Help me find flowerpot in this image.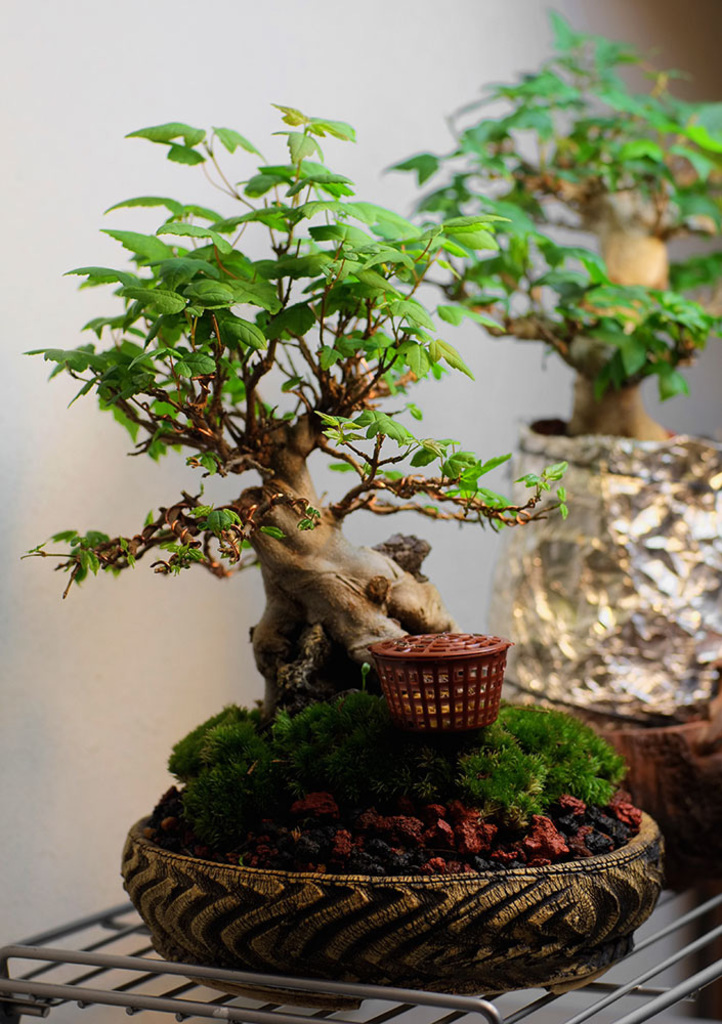
Found it: {"x1": 499, "y1": 413, "x2": 721, "y2": 861}.
